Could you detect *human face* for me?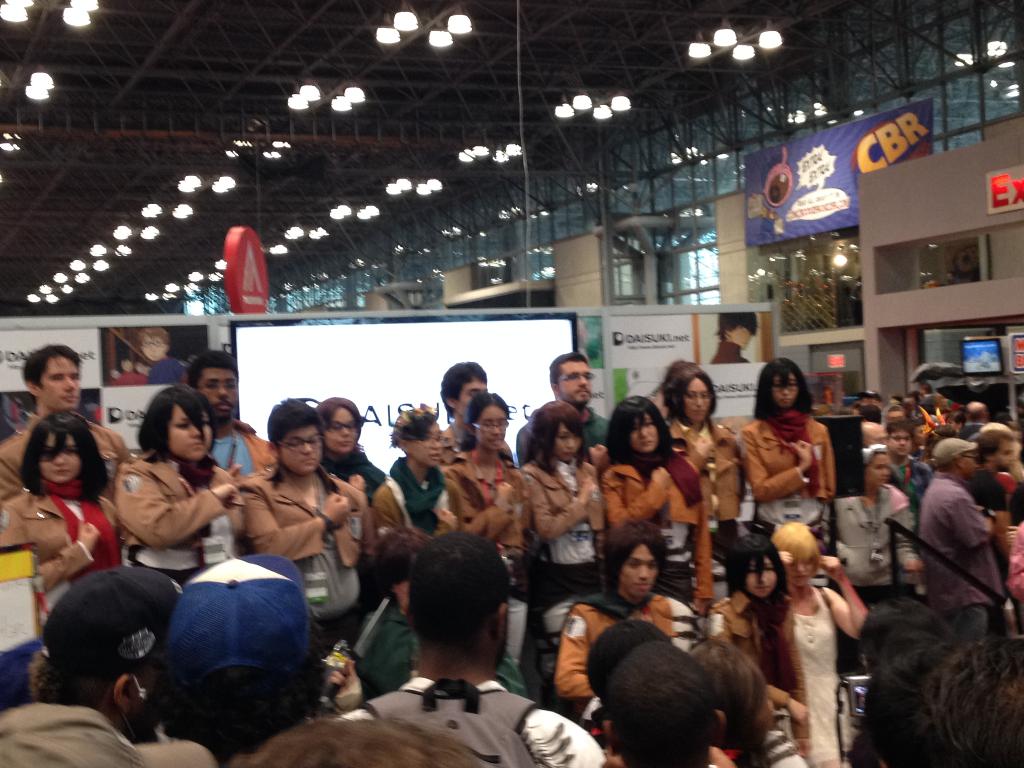
Detection result: (630,413,660,452).
